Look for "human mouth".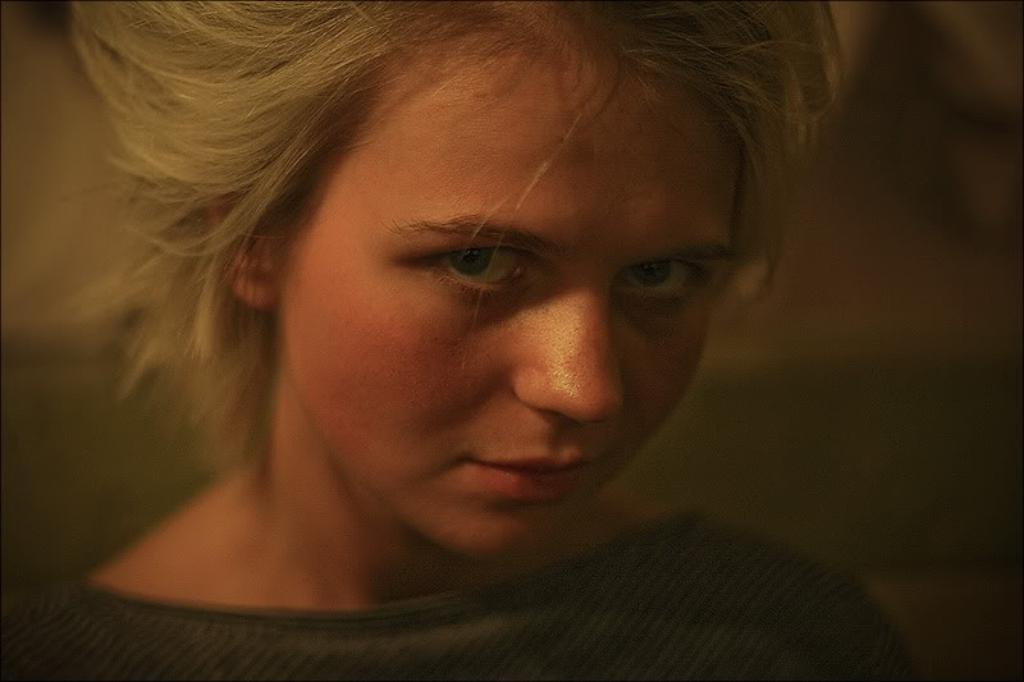
Found: 452, 439, 612, 499.
